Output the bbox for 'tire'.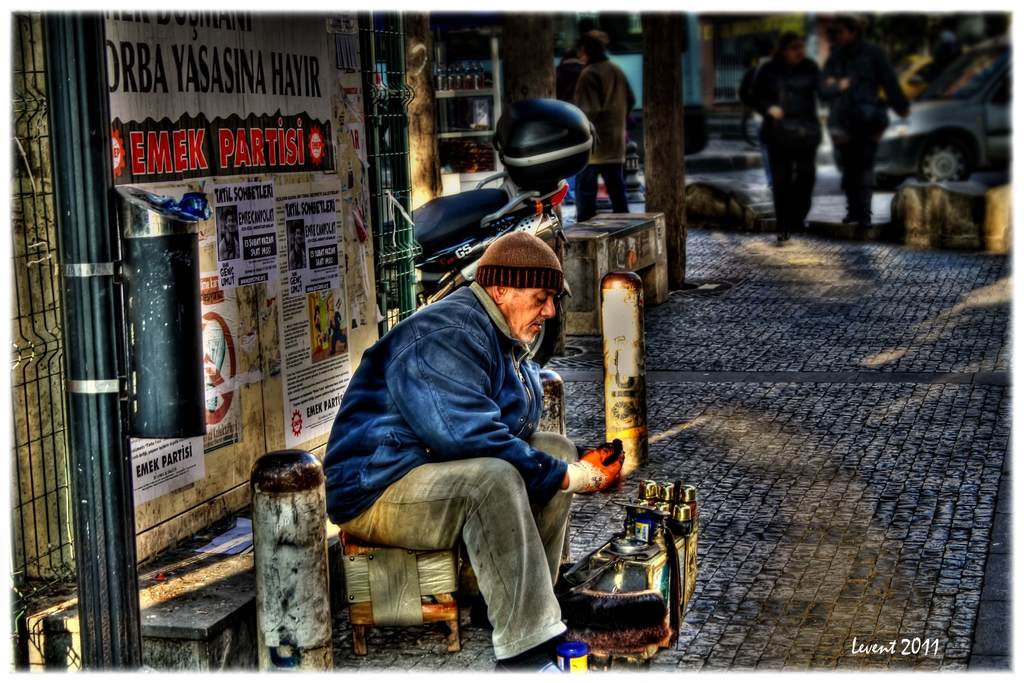
[524,314,555,368].
